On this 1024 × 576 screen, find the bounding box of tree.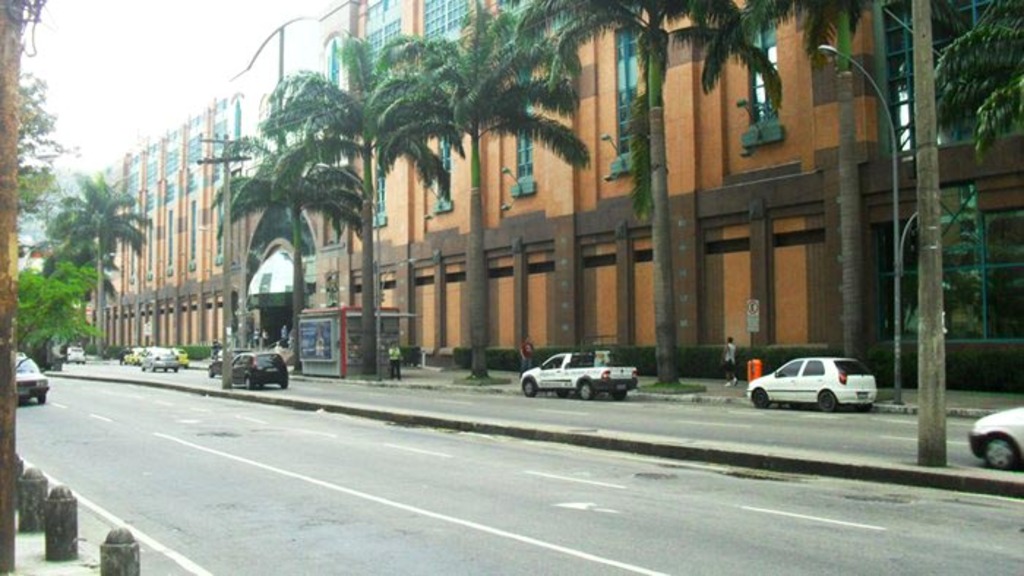
Bounding box: <box>203,129,366,374</box>.
